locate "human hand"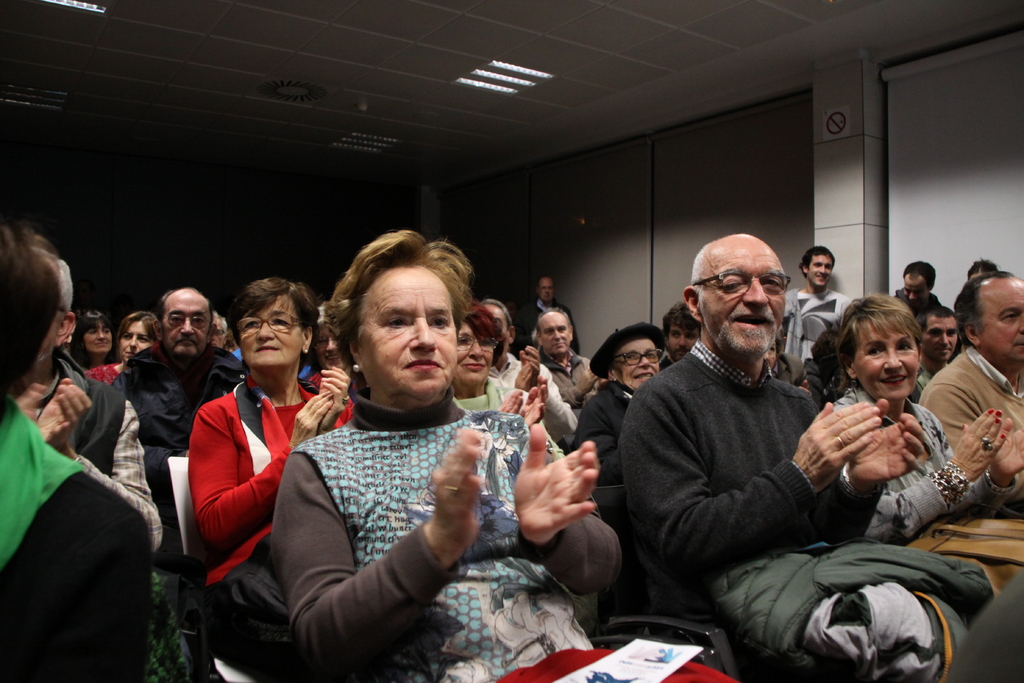
(x1=794, y1=400, x2=883, y2=494)
